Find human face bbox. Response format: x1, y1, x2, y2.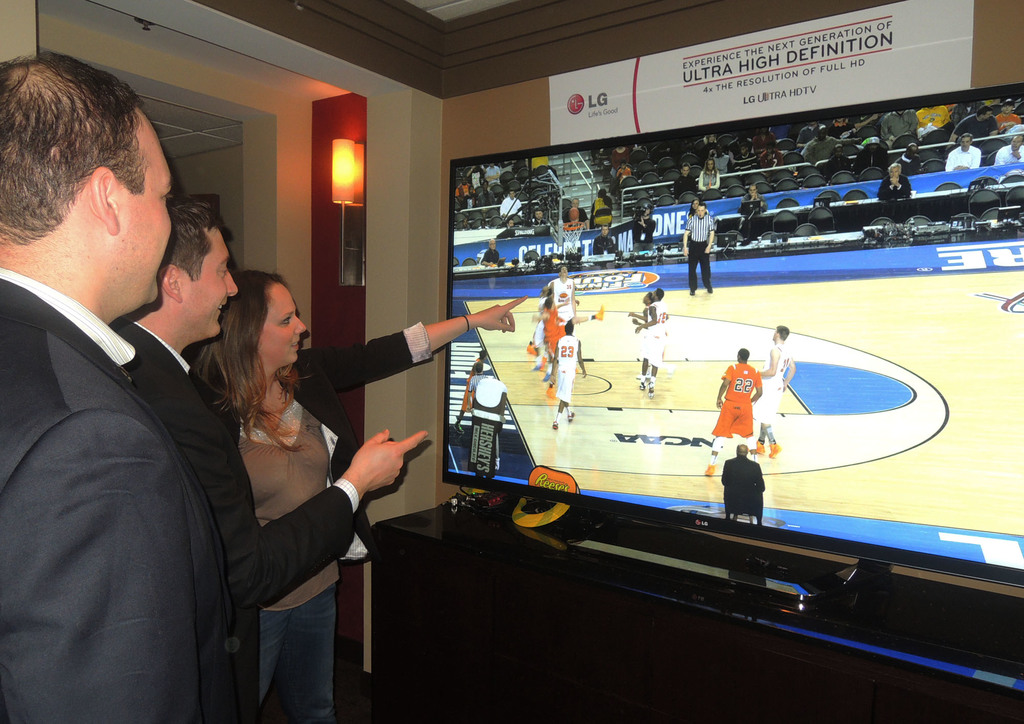
678, 163, 691, 177.
